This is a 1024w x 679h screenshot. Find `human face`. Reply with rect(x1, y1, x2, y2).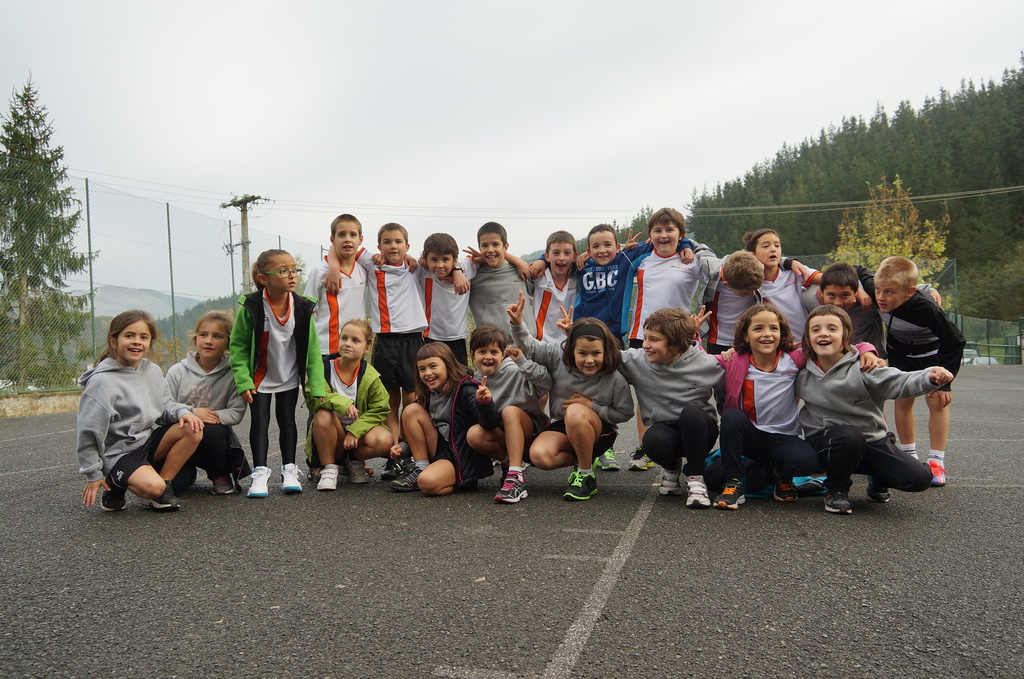
rect(428, 255, 451, 277).
